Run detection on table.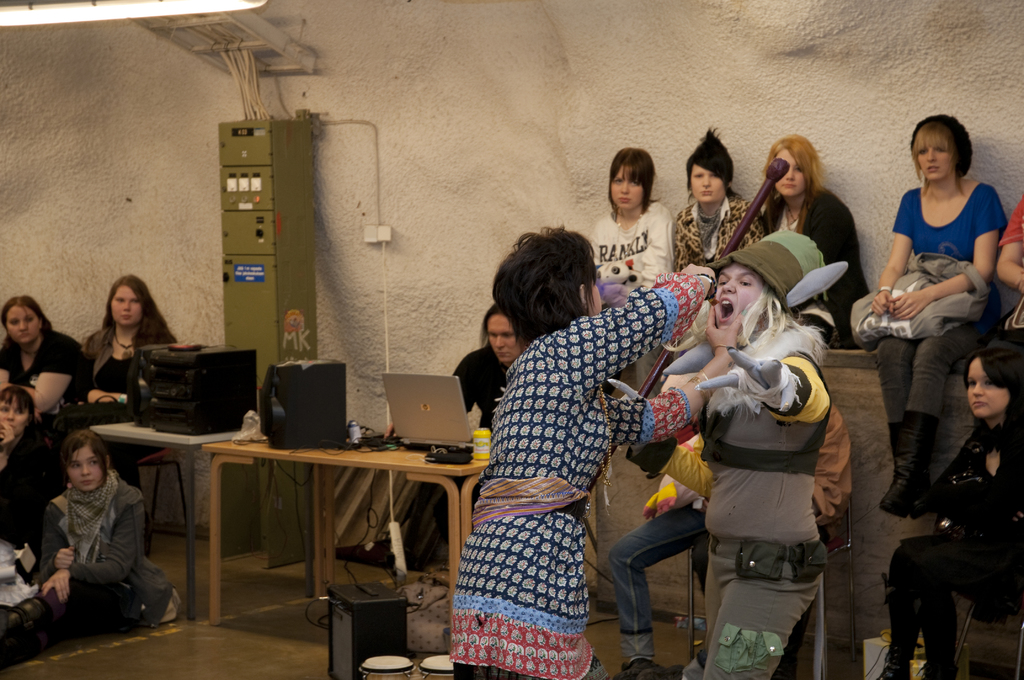
Result: locate(200, 421, 498, 658).
